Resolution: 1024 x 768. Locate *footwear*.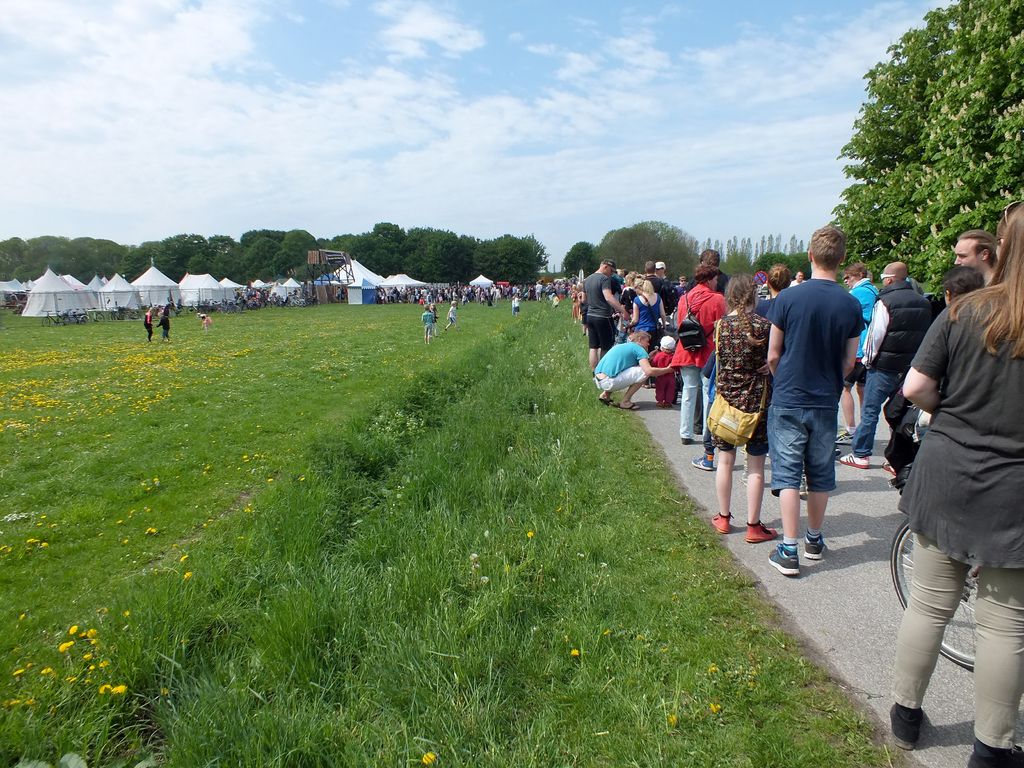
l=695, t=449, r=714, b=475.
